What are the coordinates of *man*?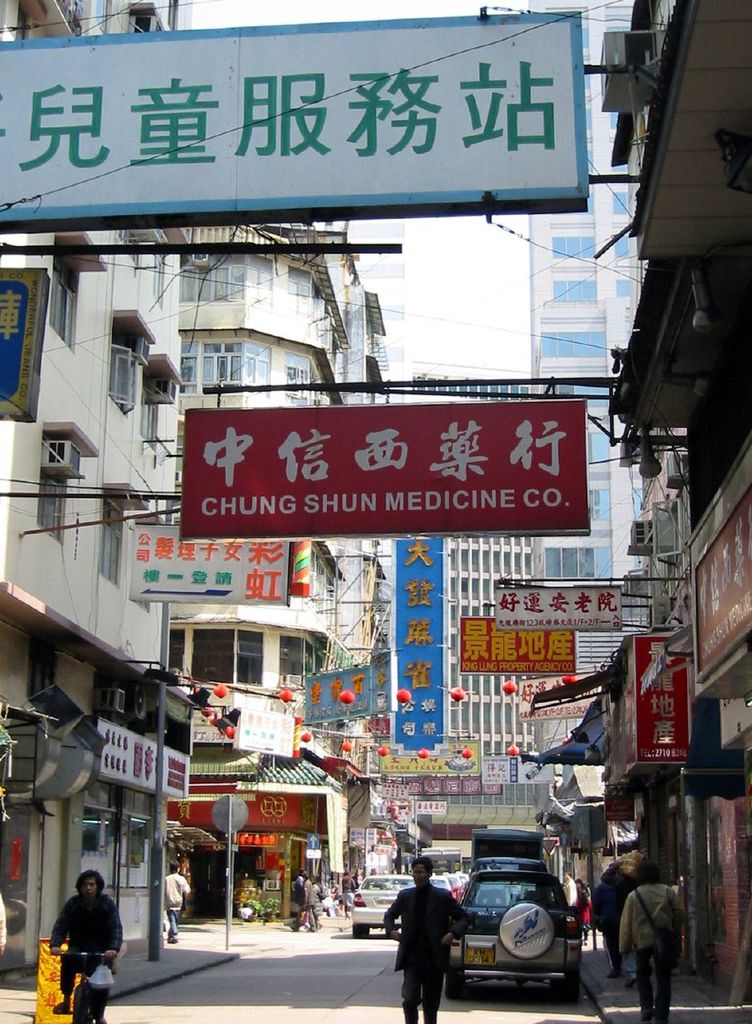
rect(51, 863, 126, 1023).
